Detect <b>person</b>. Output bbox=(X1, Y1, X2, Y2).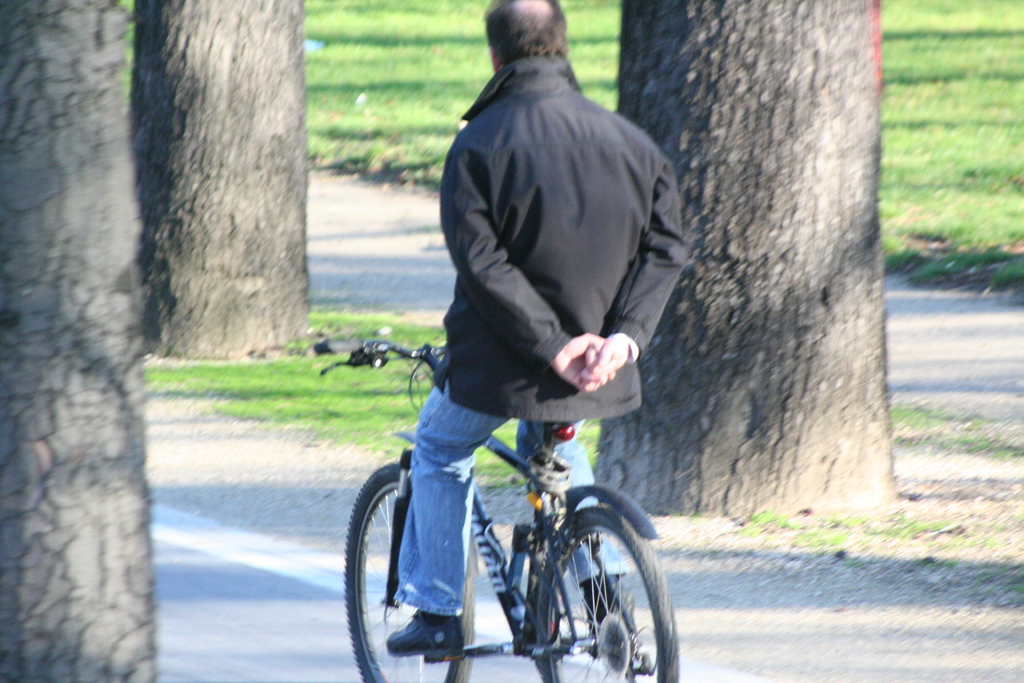
bbox=(399, 0, 695, 564).
